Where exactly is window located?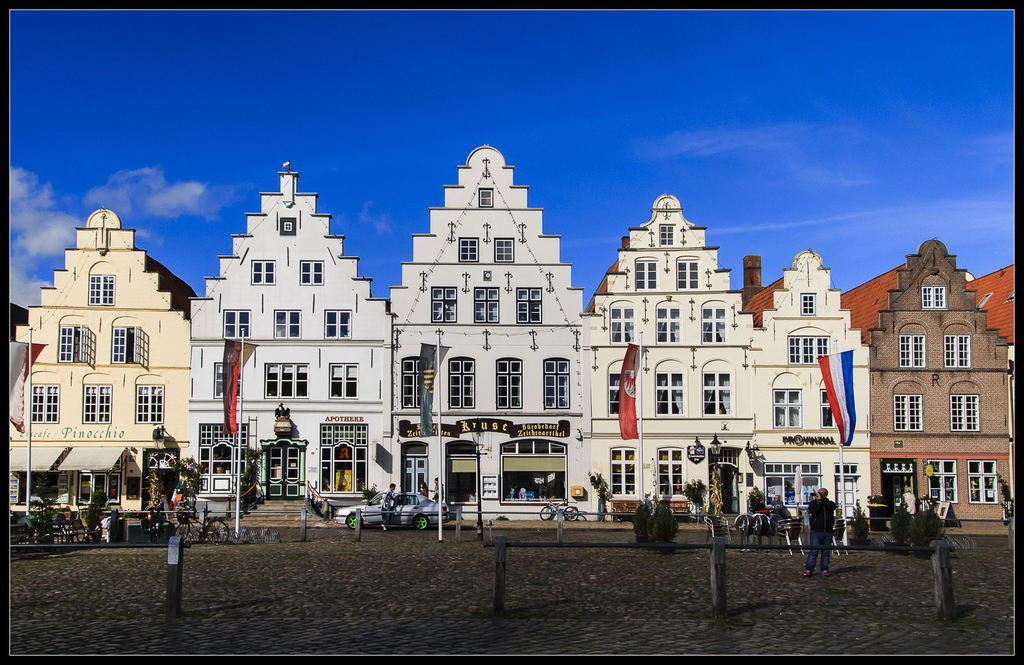
Its bounding box is bbox=[968, 462, 1001, 500].
